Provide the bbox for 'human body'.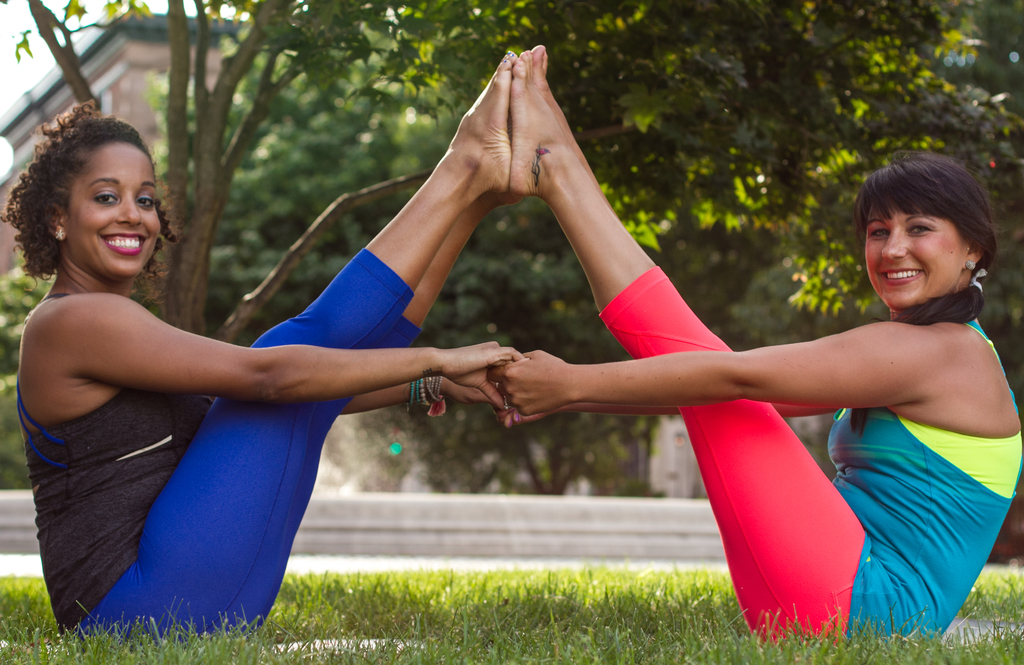
x1=490, y1=40, x2=1023, y2=653.
